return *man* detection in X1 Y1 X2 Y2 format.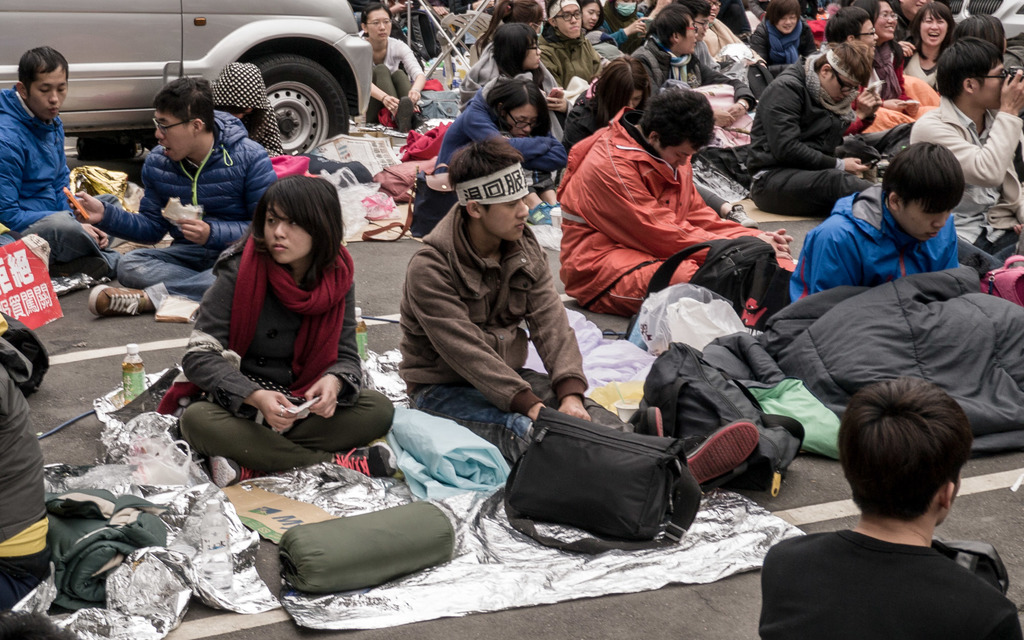
66 74 277 319.
